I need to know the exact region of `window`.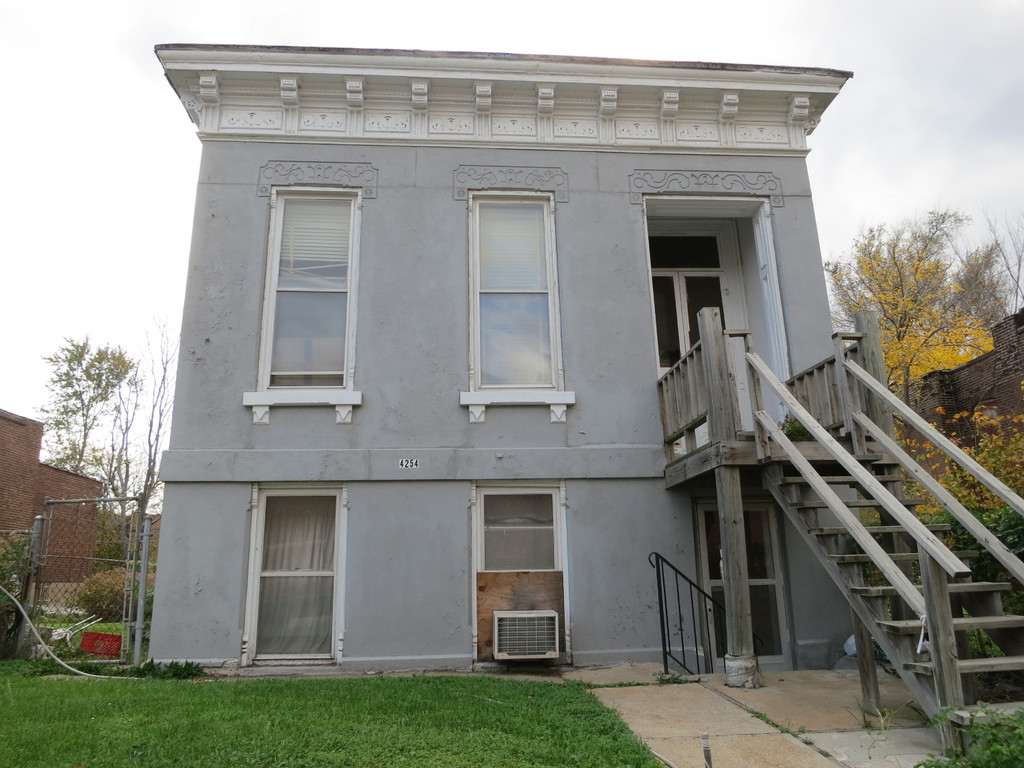
Region: [left=251, top=159, right=360, bottom=424].
